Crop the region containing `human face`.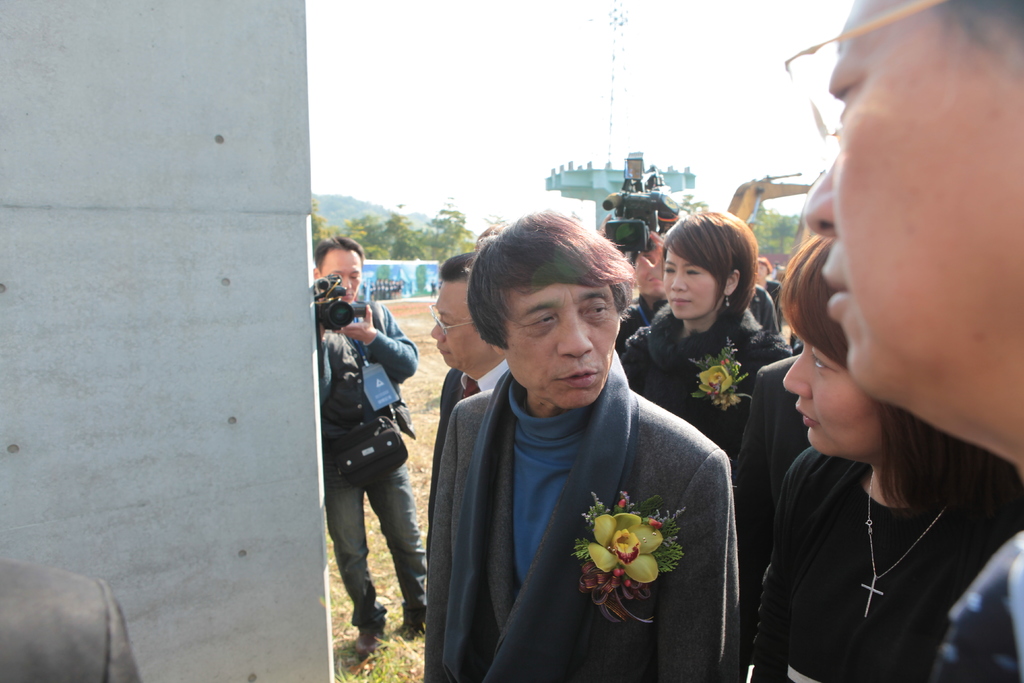
Crop region: box=[801, 0, 1023, 394].
